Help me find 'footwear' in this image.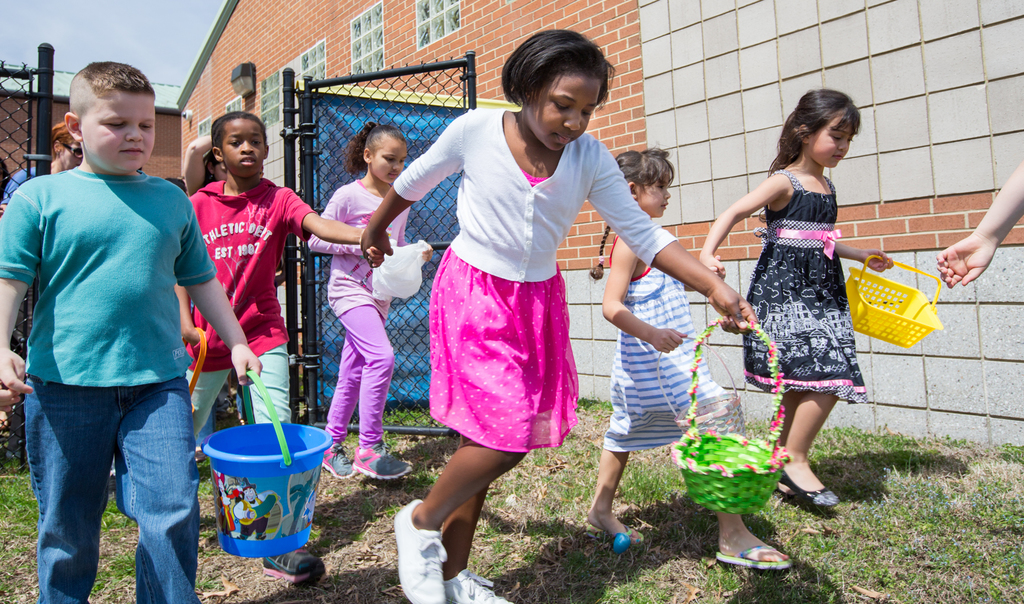
Found it: region(349, 436, 415, 488).
